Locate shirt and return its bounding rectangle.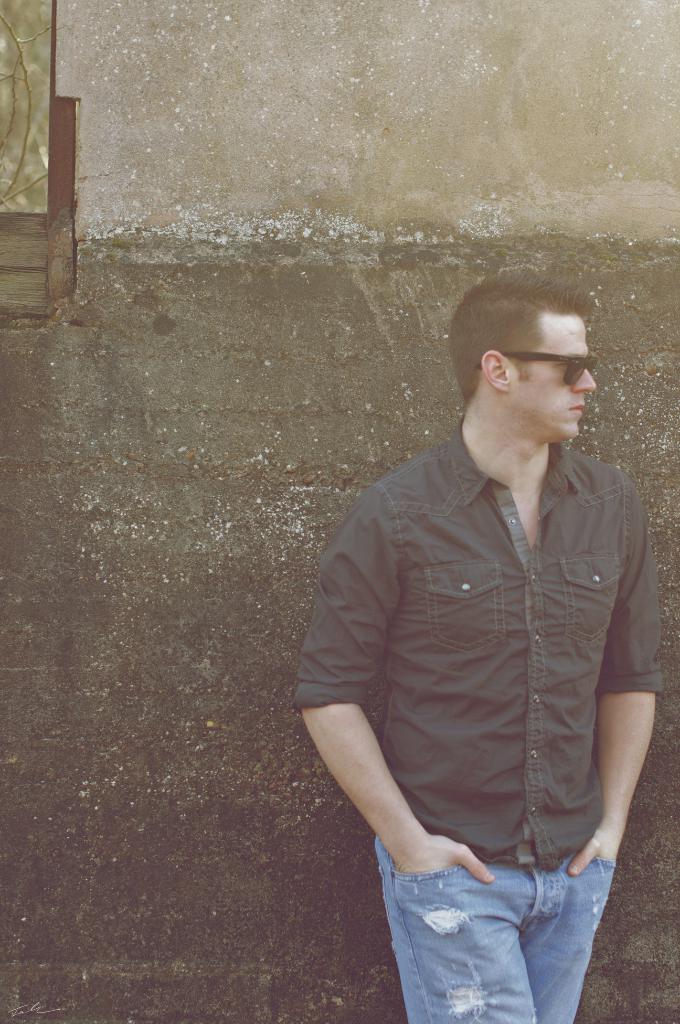
(x1=286, y1=415, x2=656, y2=864).
